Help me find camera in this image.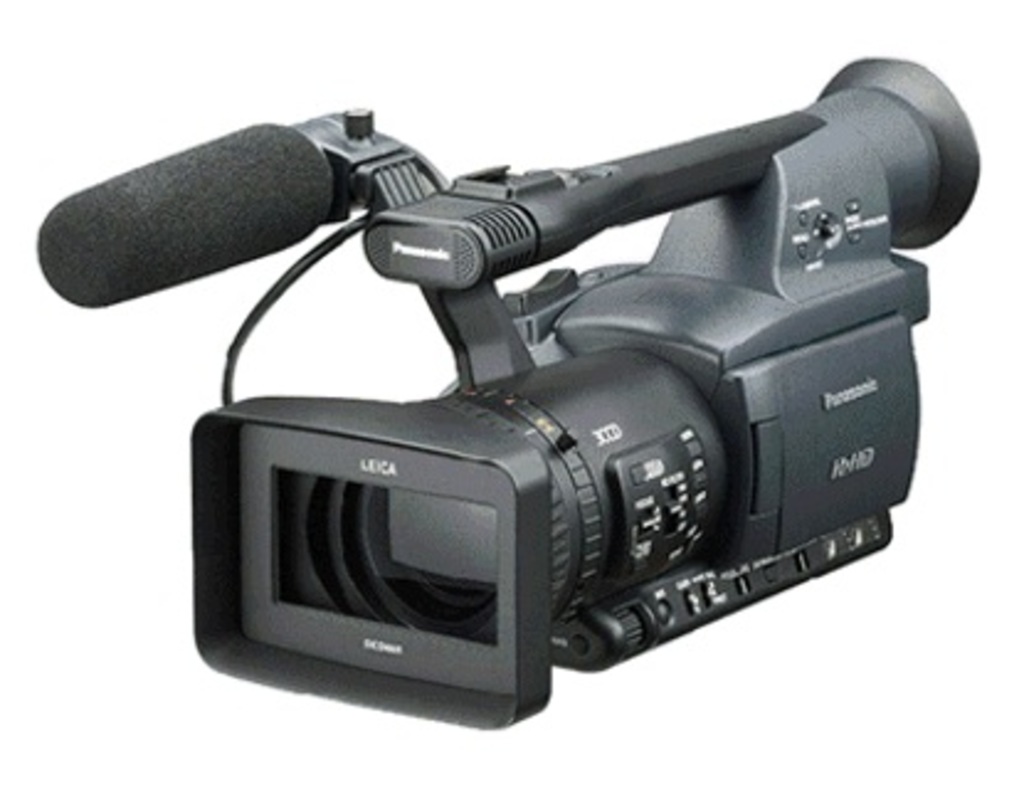
Found it: 37,47,982,740.
